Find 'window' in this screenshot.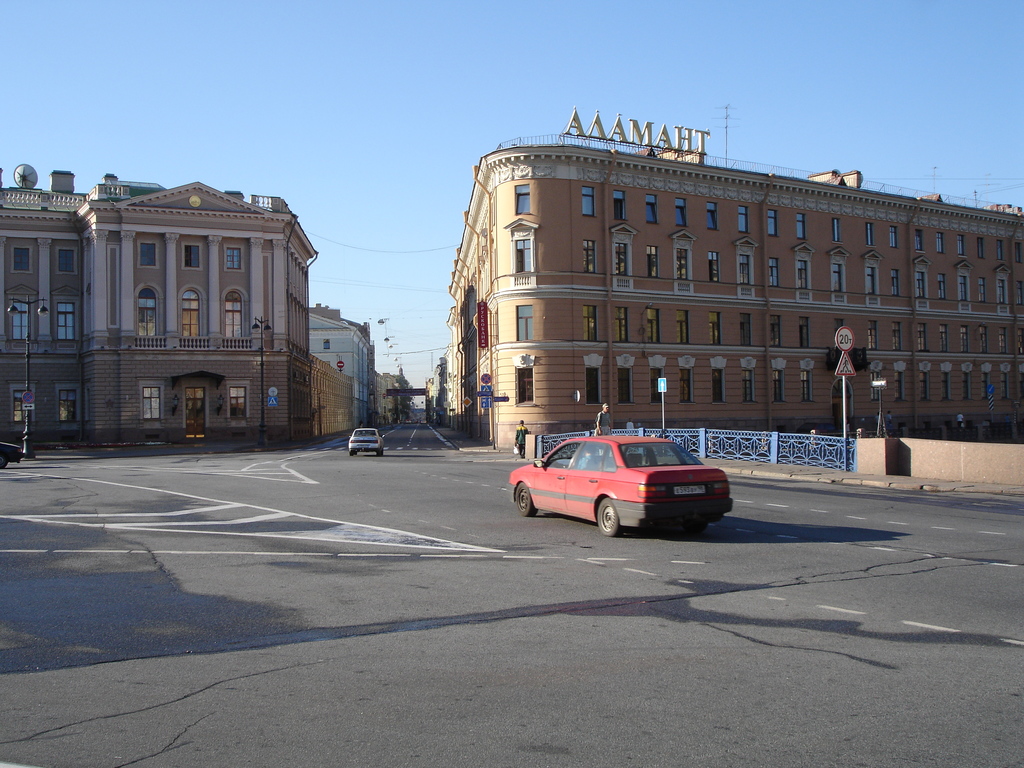
The bounding box for 'window' is x1=674, y1=198, x2=687, y2=230.
